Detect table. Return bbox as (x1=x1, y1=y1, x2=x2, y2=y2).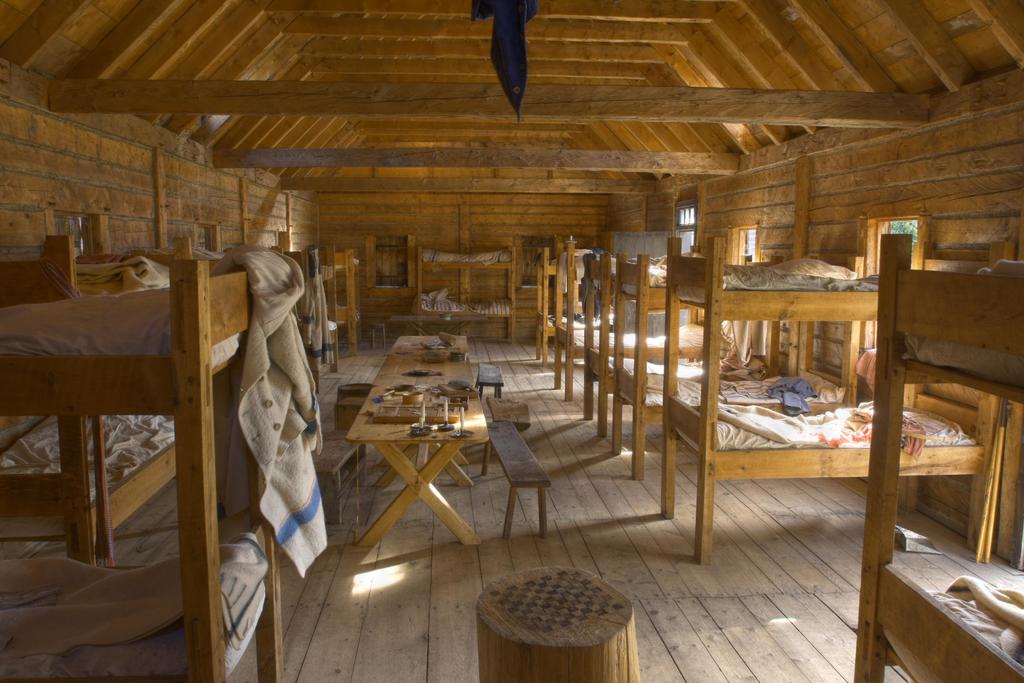
(x1=334, y1=368, x2=495, y2=555).
